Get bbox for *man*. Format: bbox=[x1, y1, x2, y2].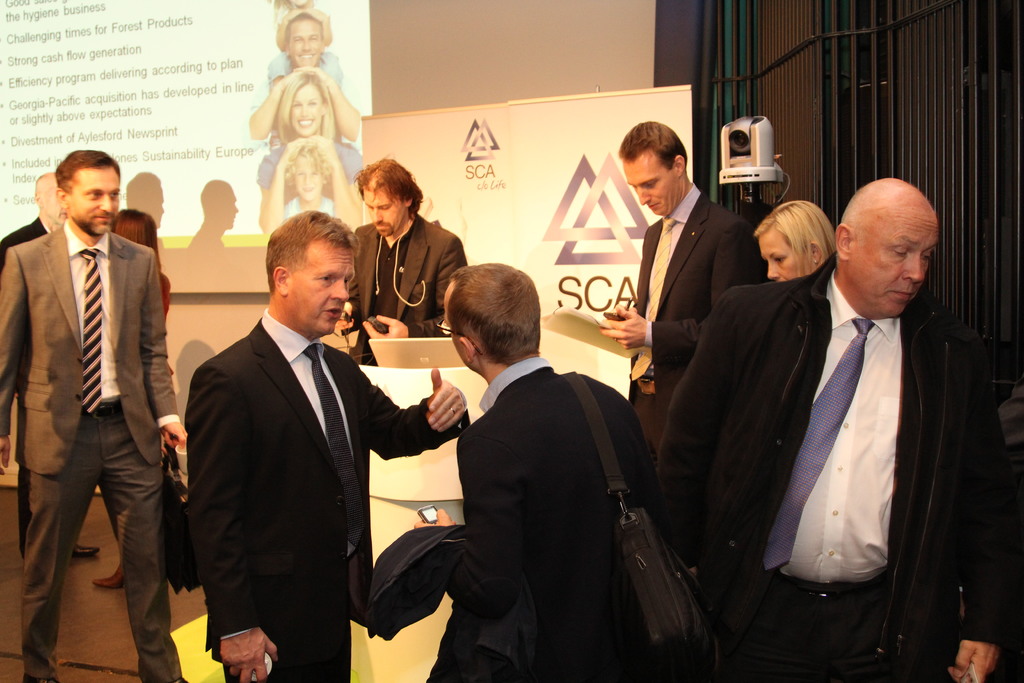
bbox=[415, 260, 687, 682].
